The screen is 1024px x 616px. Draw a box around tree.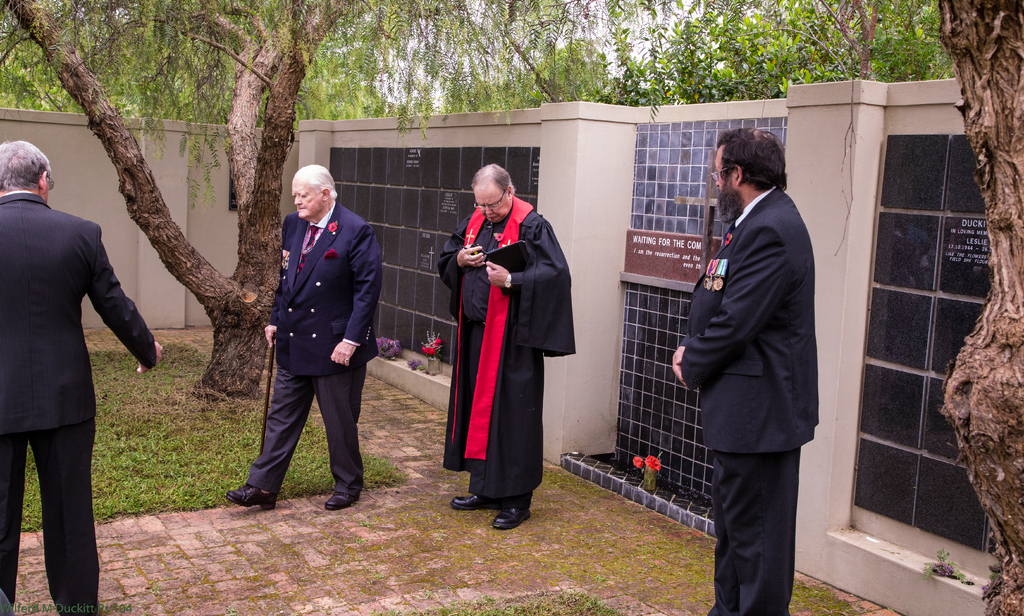
select_region(353, 0, 586, 118).
